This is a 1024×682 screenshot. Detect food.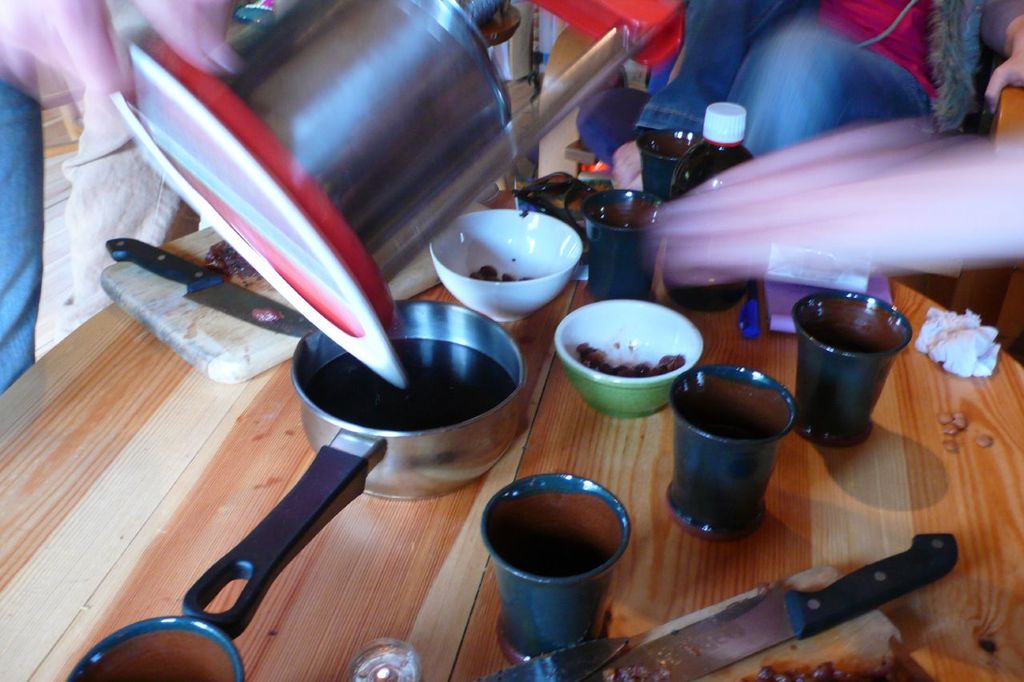
detection(469, 263, 530, 283).
